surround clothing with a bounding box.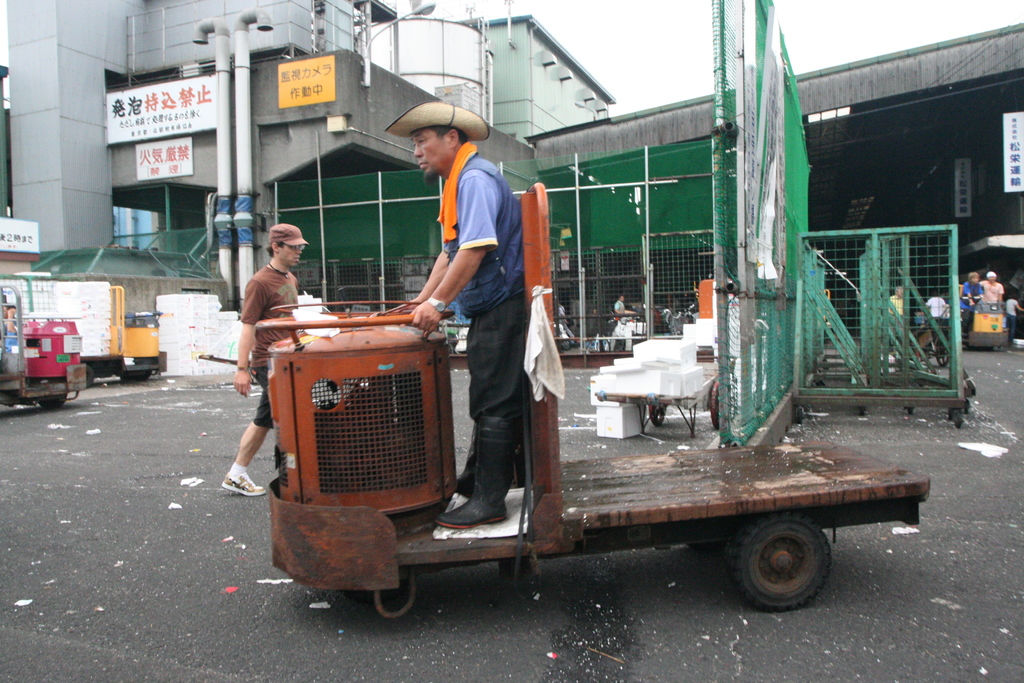
[256, 370, 268, 434].
